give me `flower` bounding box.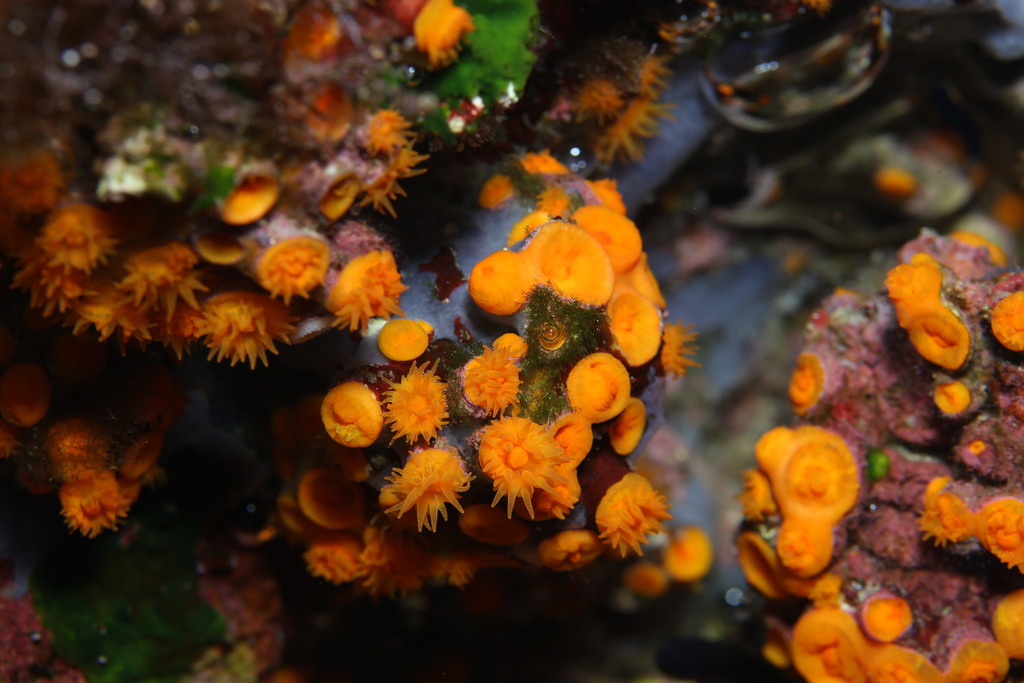
x1=607 y1=105 x2=662 y2=169.
